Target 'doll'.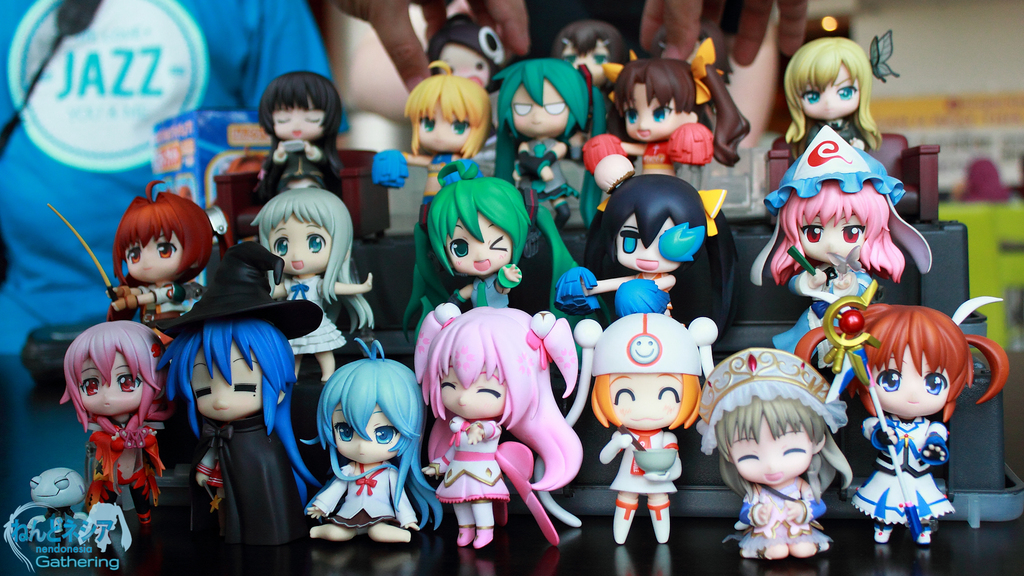
Target region: [x1=783, y1=32, x2=888, y2=156].
